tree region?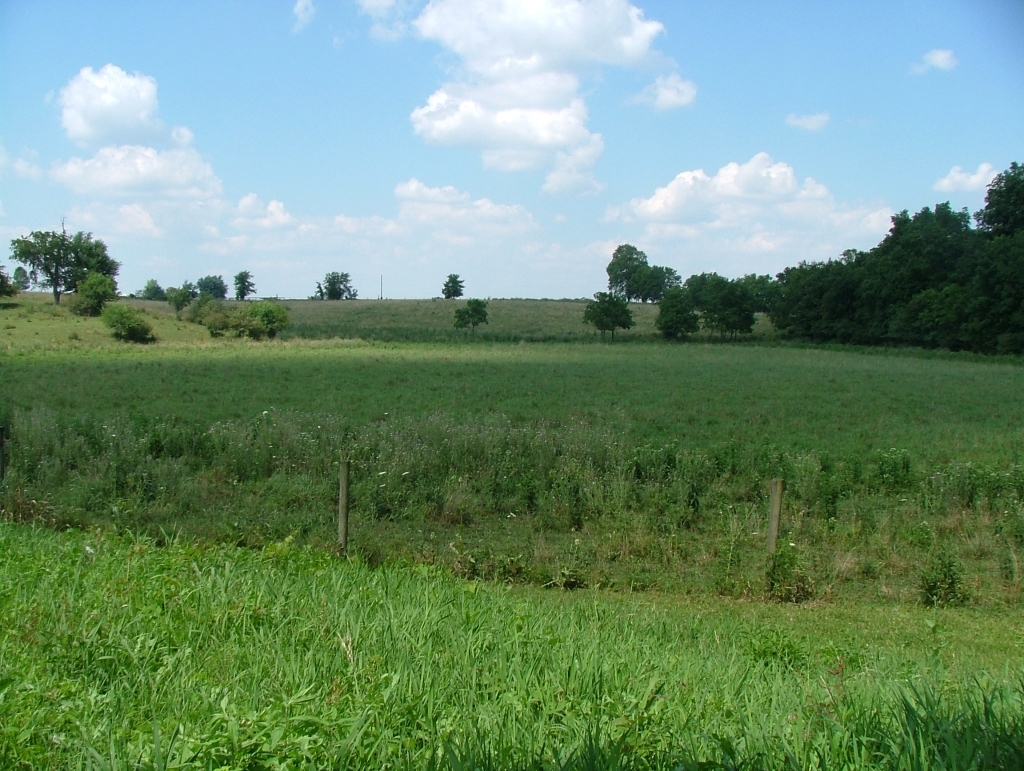
0, 261, 20, 298
